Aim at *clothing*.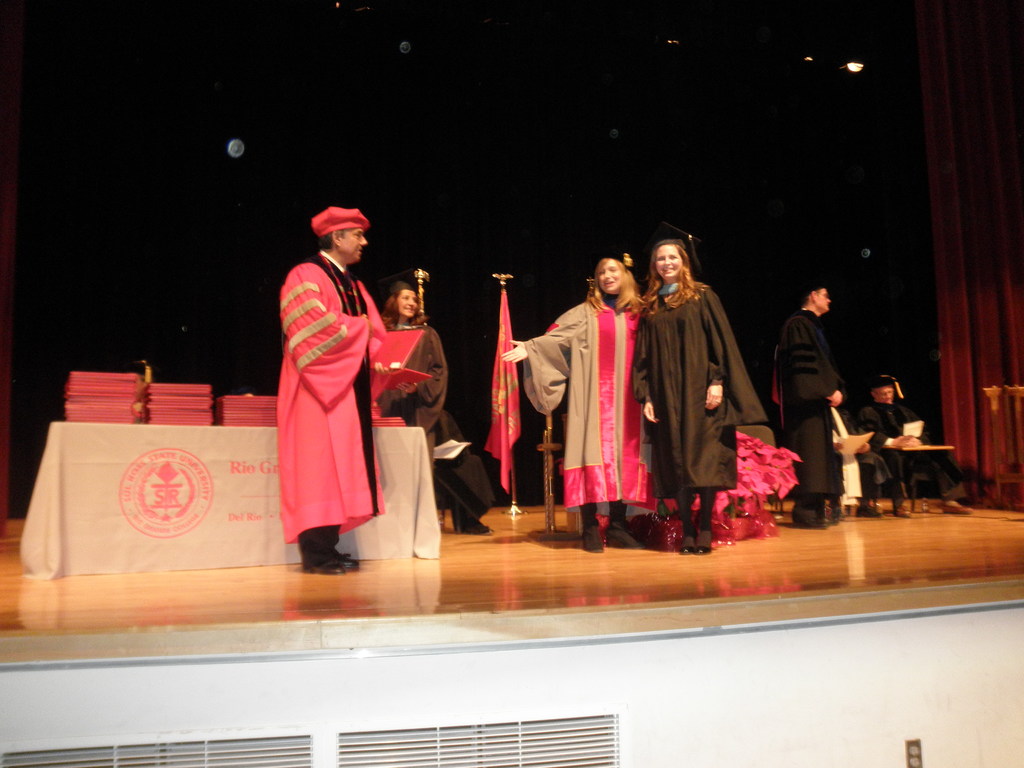
Aimed at rect(271, 252, 388, 566).
